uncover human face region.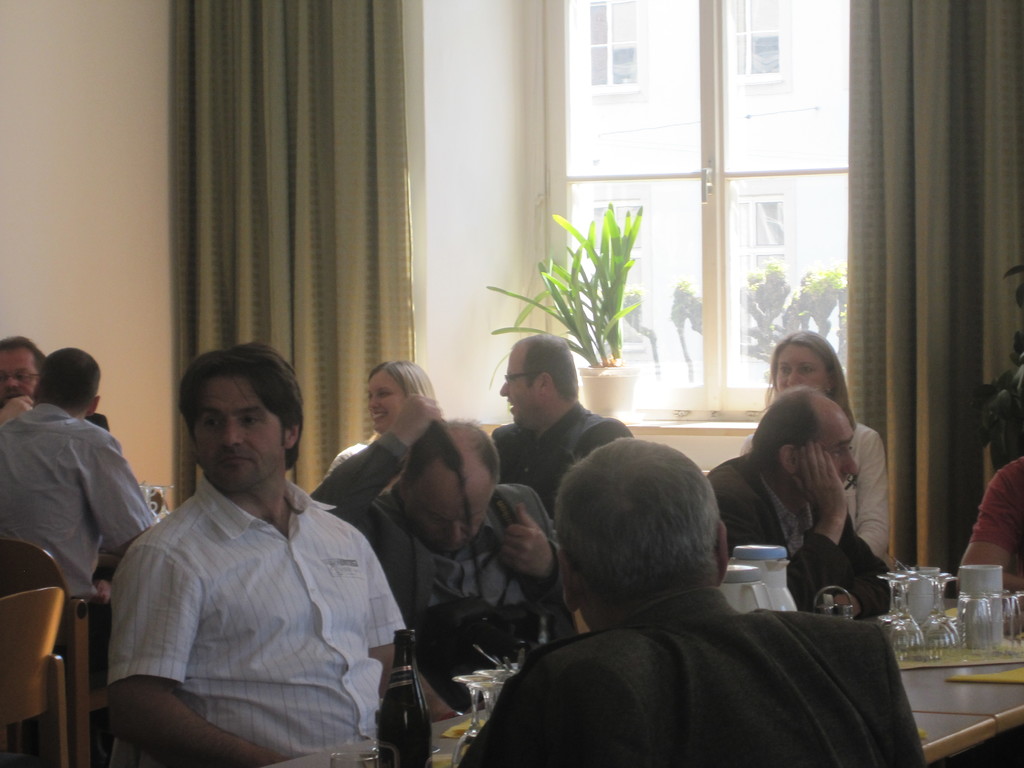
Uncovered: [499,341,540,427].
